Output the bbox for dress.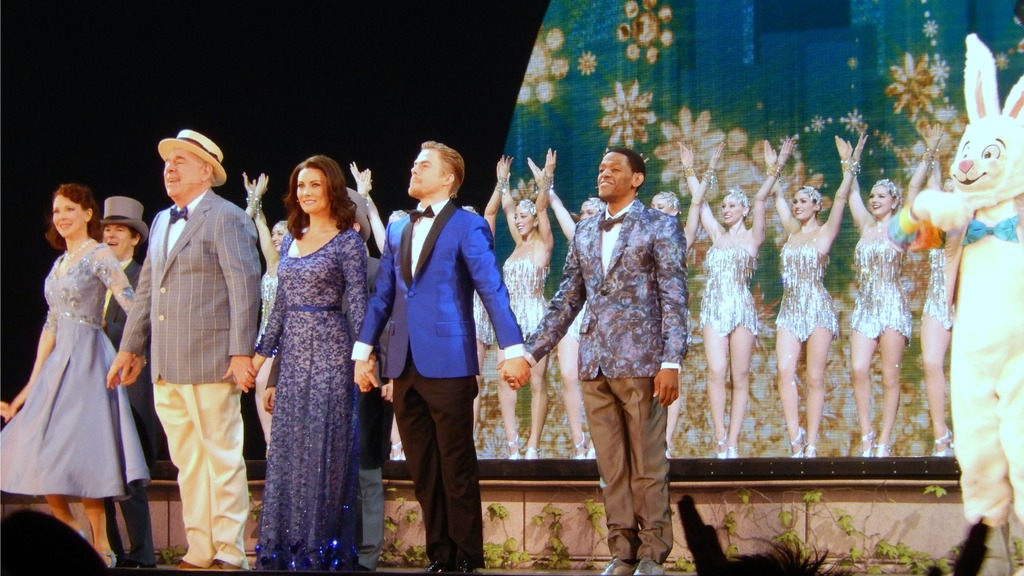
[250, 229, 371, 574].
